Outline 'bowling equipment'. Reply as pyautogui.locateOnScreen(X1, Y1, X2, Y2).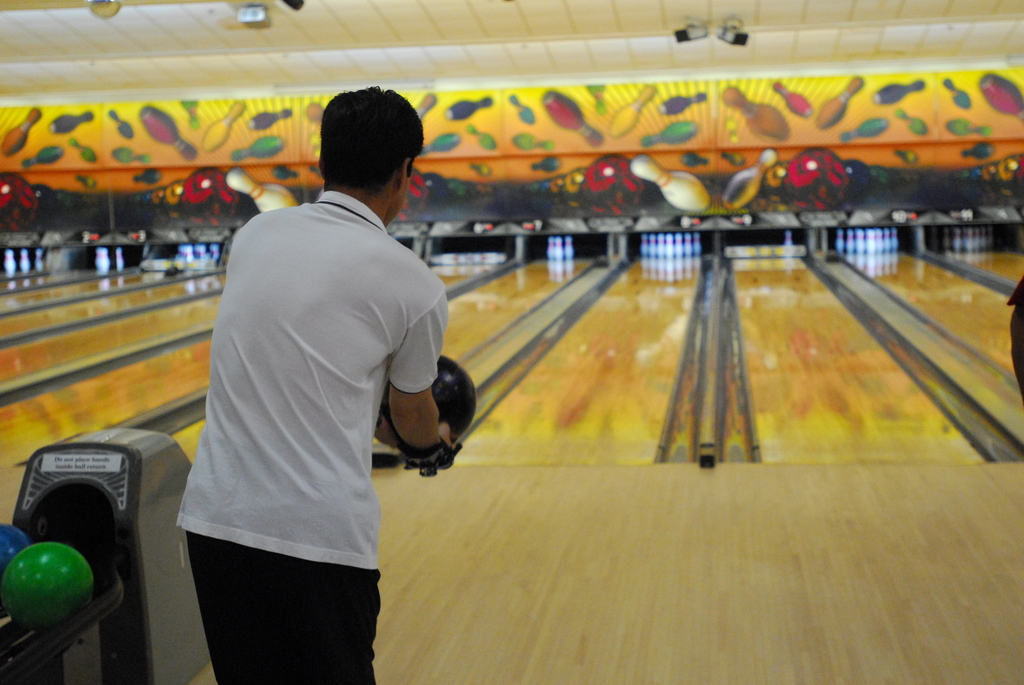
pyautogui.locateOnScreen(0, 430, 209, 684).
